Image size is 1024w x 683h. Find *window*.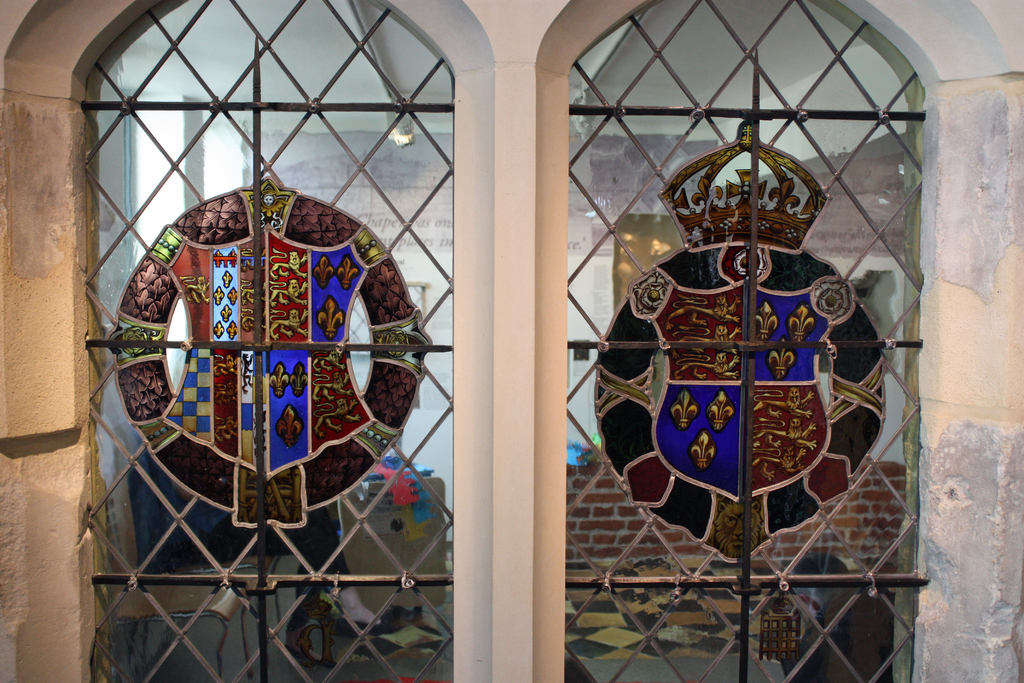
left=82, top=15, right=533, bottom=624.
